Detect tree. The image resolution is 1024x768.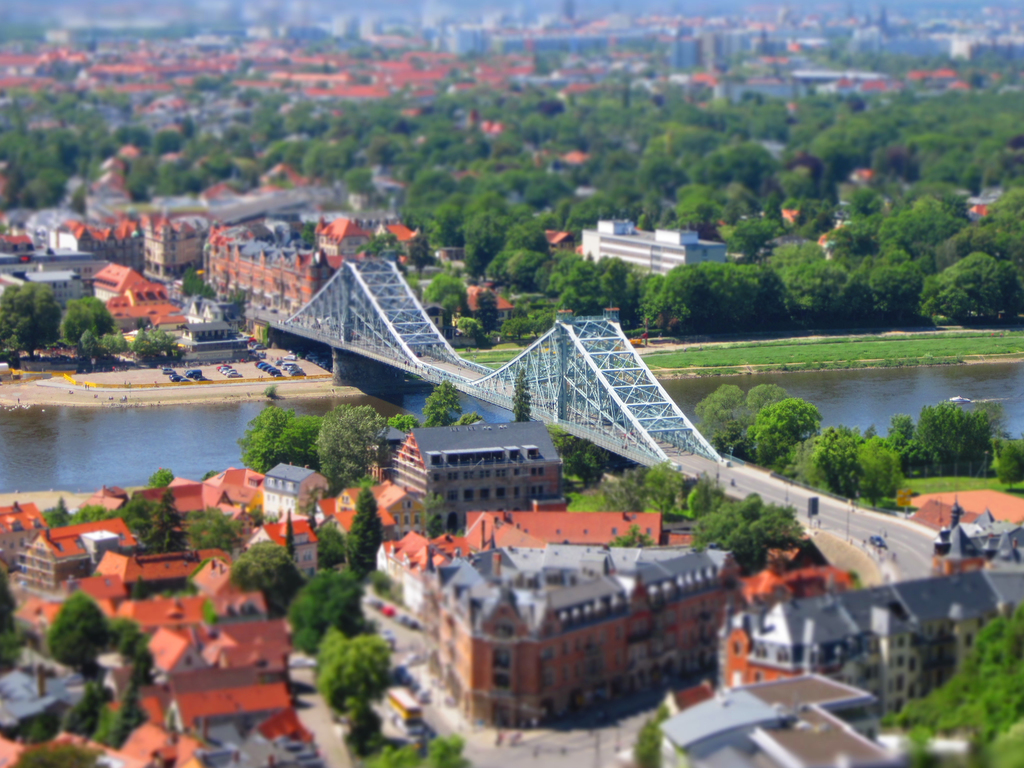
(12,737,104,767).
